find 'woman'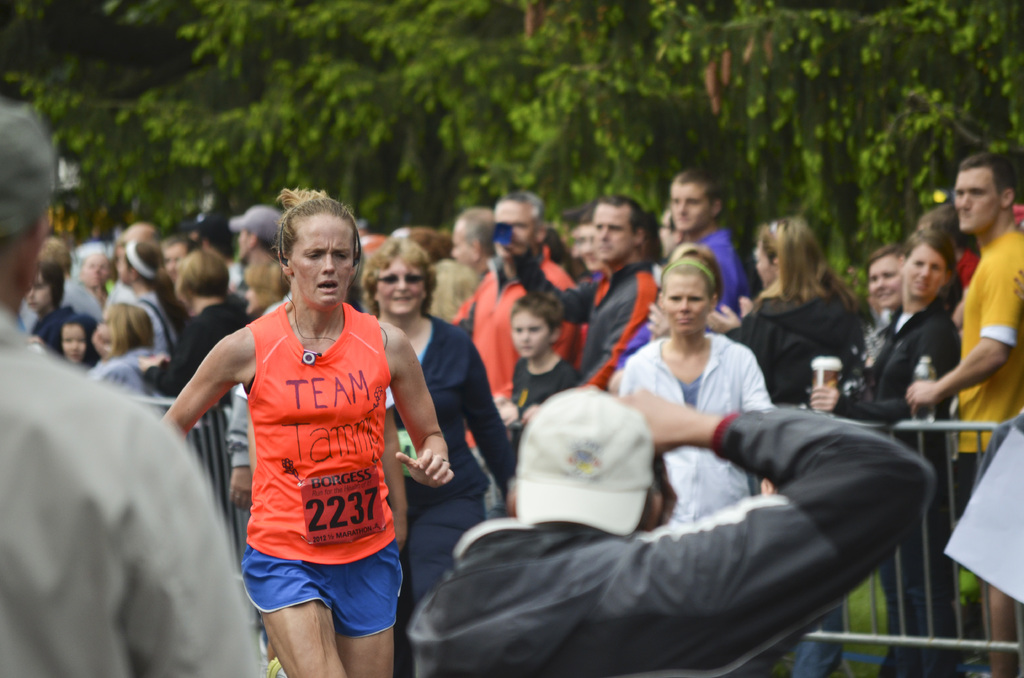
select_region(163, 190, 452, 677)
